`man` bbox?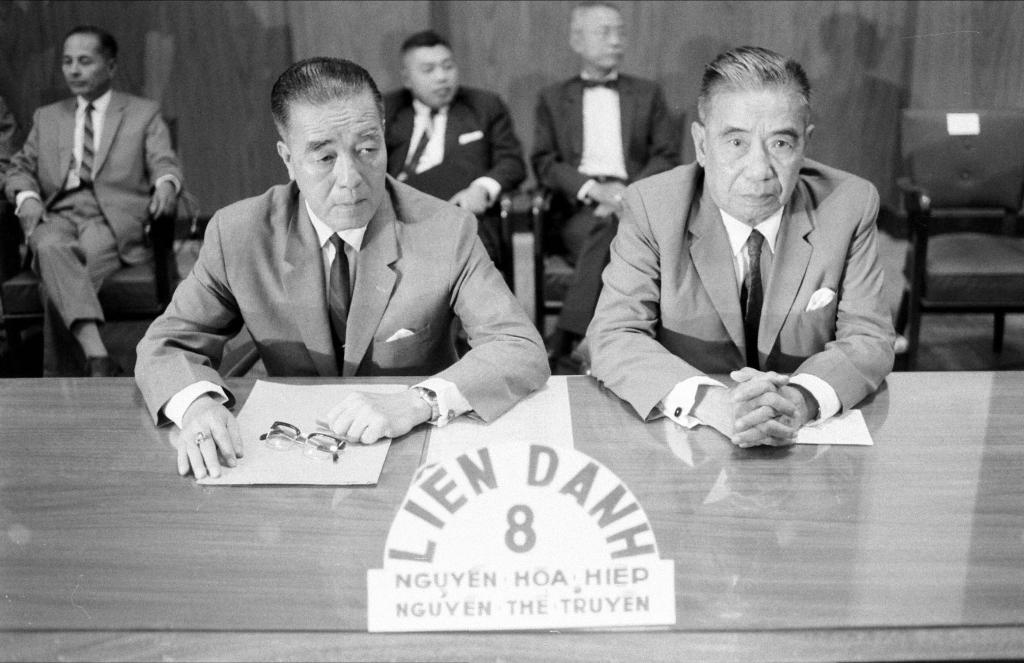
[x1=134, y1=58, x2=553, y2=473]
